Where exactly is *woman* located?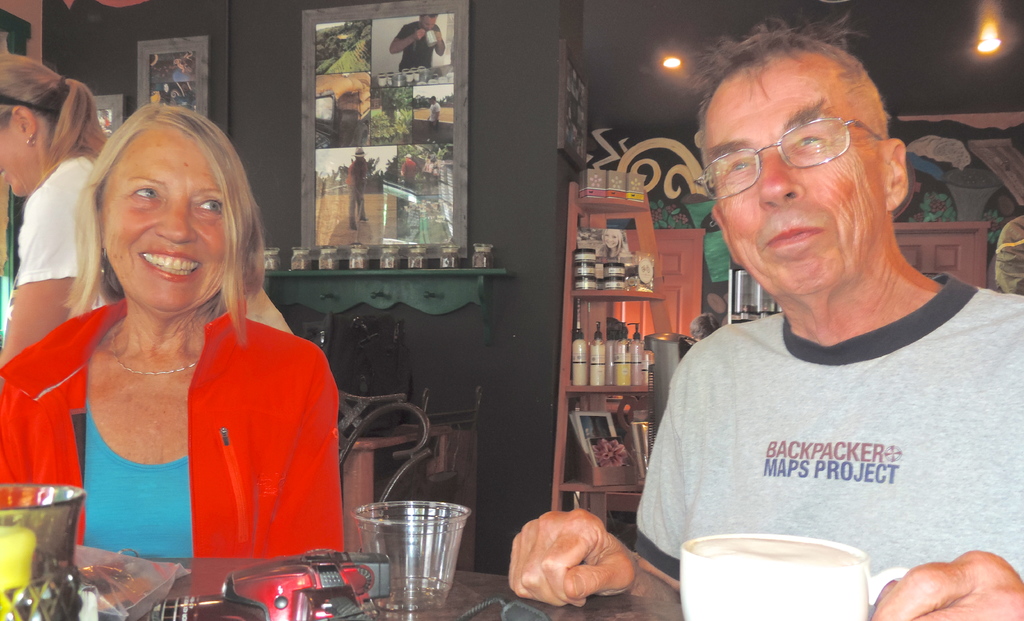
Its bounding box is [x1=0, y1=105, x2=346, y2=559].
